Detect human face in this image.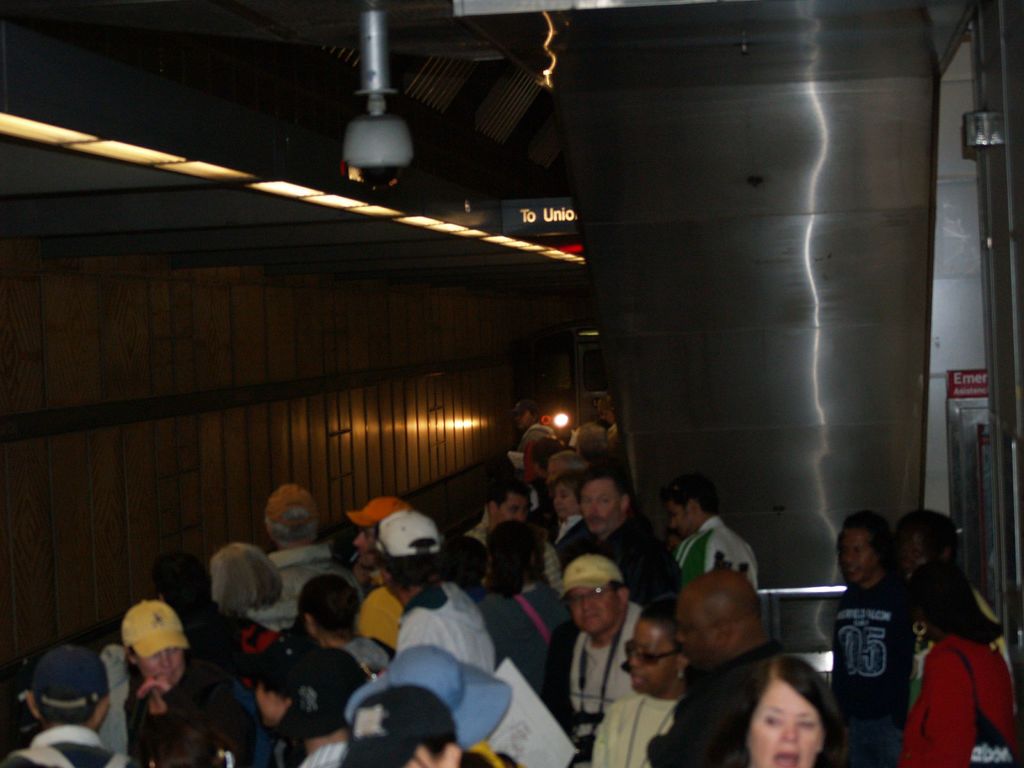
Detection: <region>489, 492, 526, 518</region>.
